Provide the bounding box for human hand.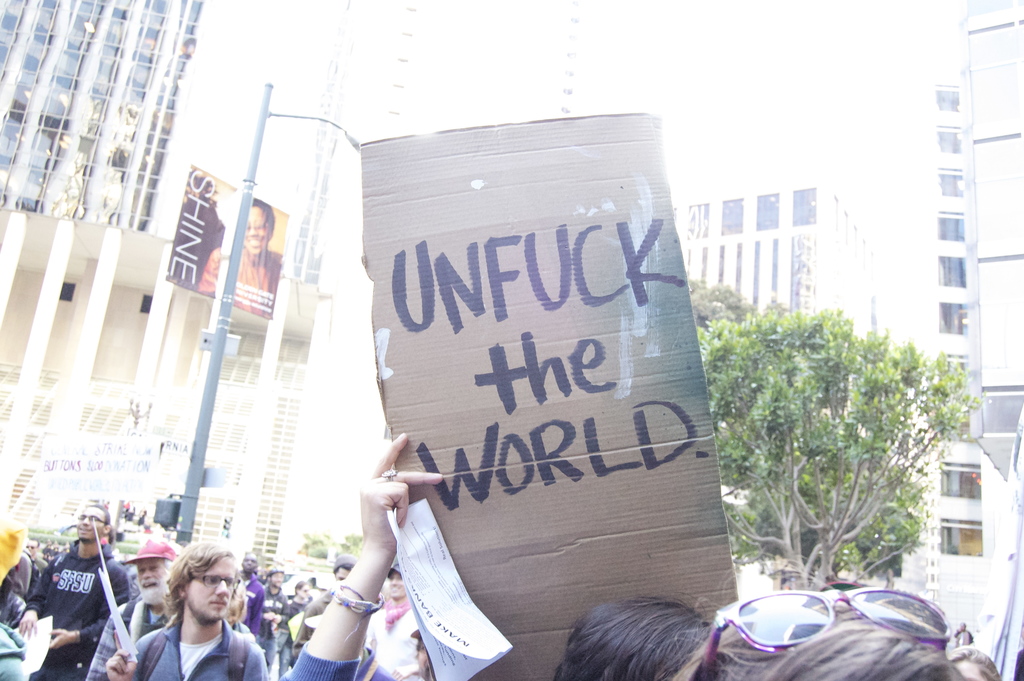
x1=49 y1=628 x2=71 y2=652.
